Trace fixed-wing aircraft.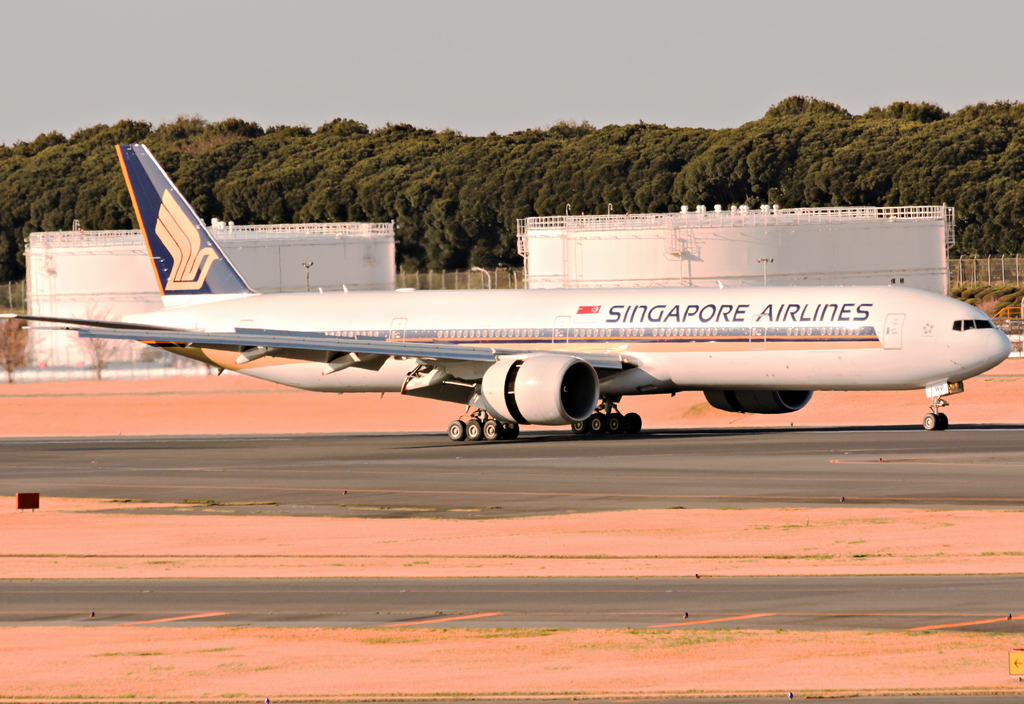
Traced to [0, 144, 1012, 441].
